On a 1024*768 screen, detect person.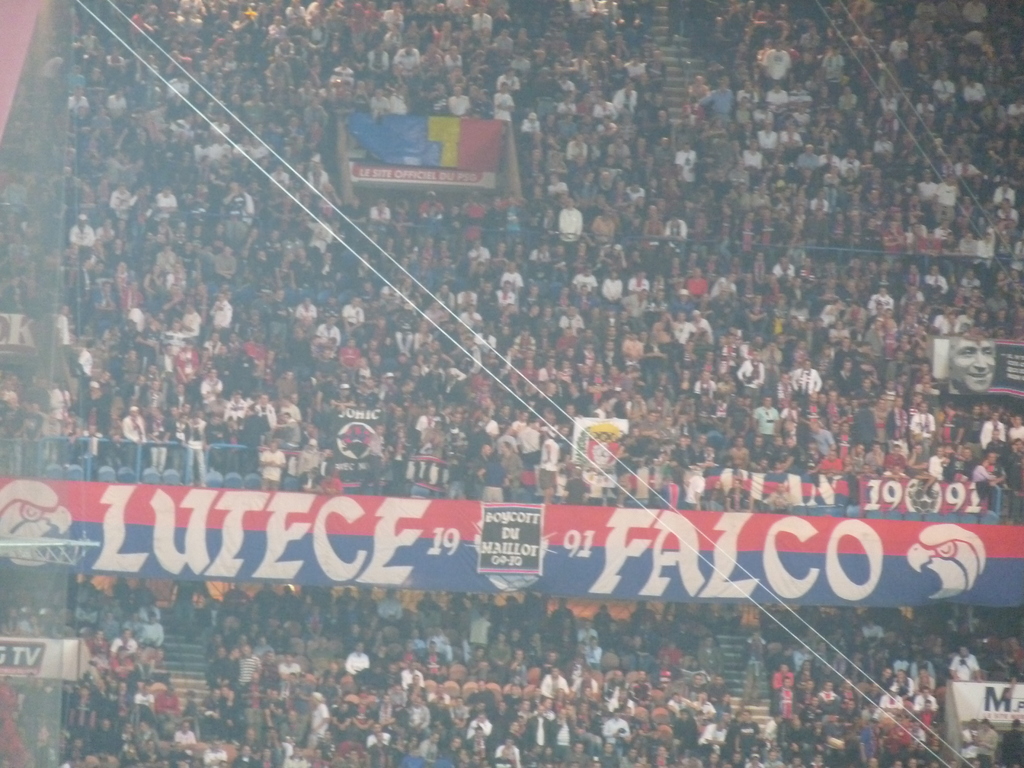
l=496, t=736, r=520, b=765.
